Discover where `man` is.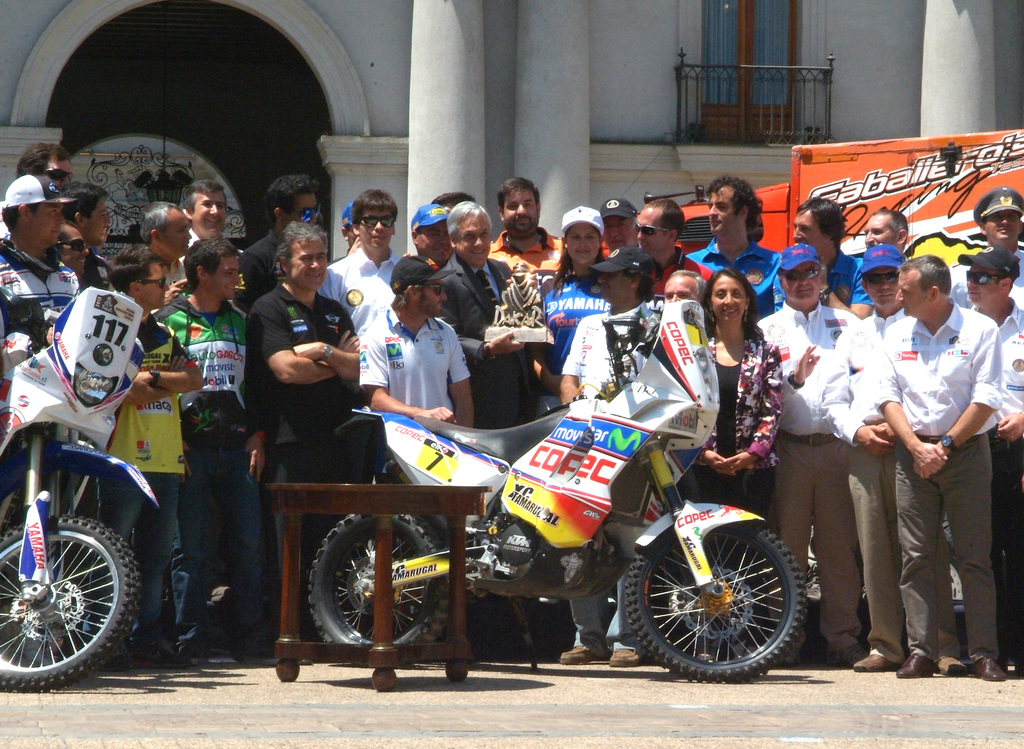
Discovered at <box>402,200,453,284</box>.
